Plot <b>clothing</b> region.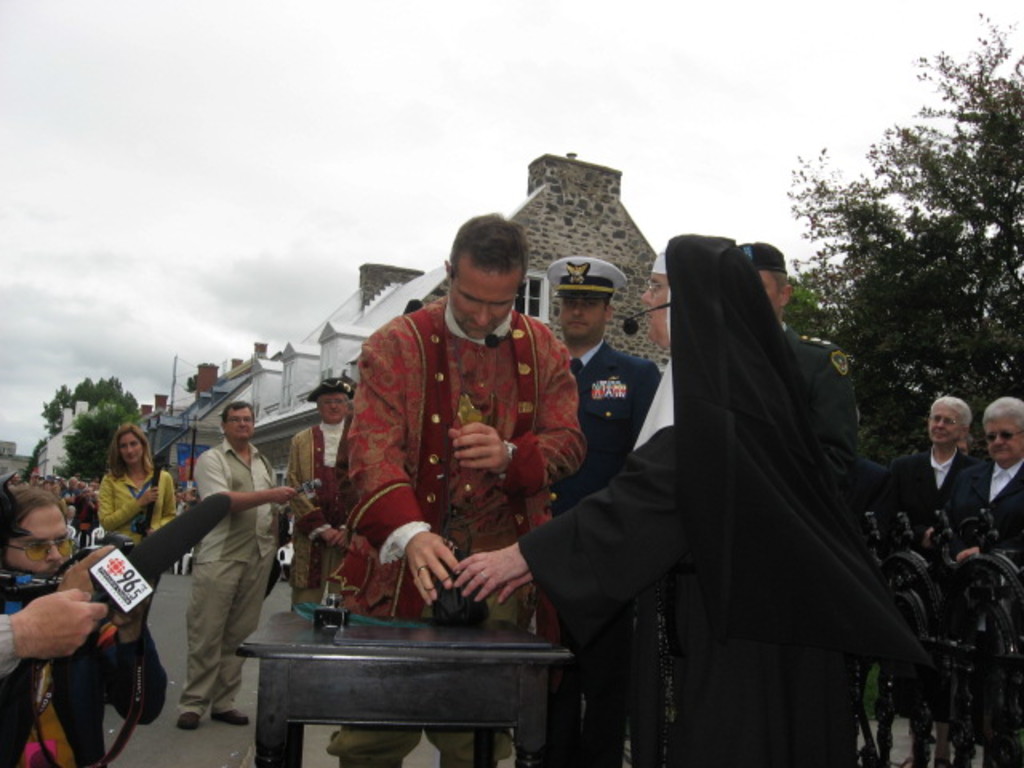
Plotted at <region>0, 581, 170, 766</region>.
